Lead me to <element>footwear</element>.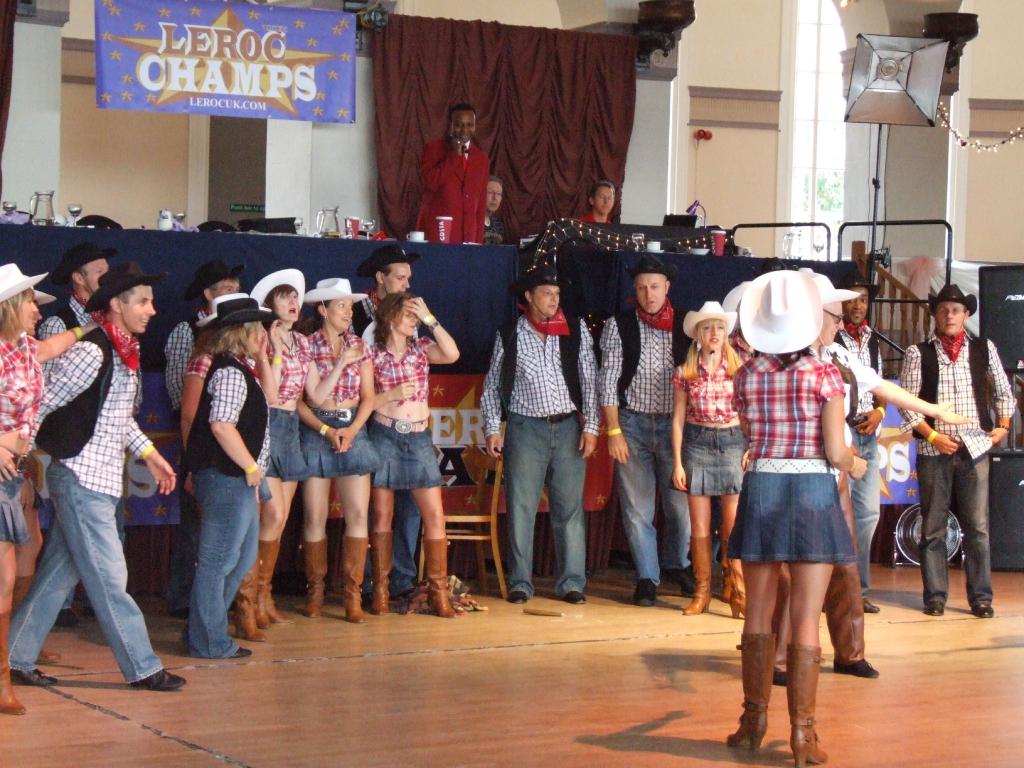
Lead to left=132, top=666, right=187, bottom=689.
